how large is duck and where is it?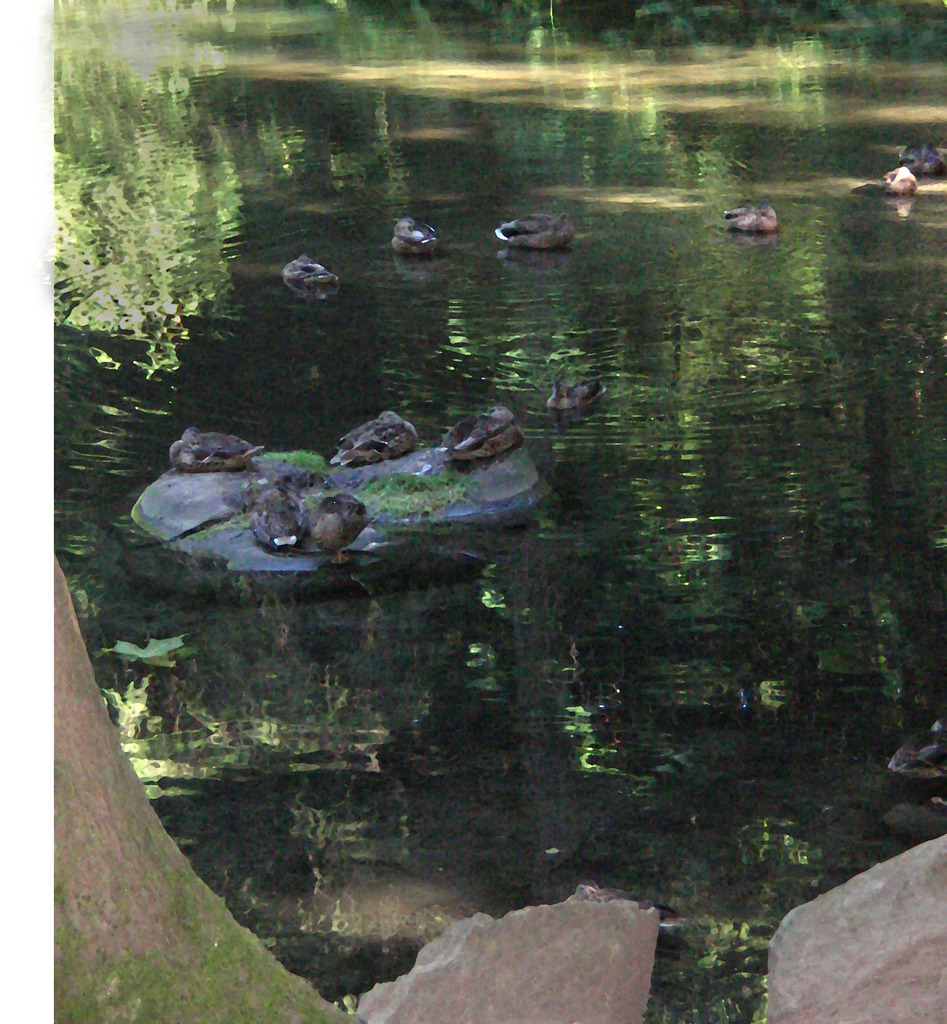
Bounding box: bbox(393, 211, 435, 260).
